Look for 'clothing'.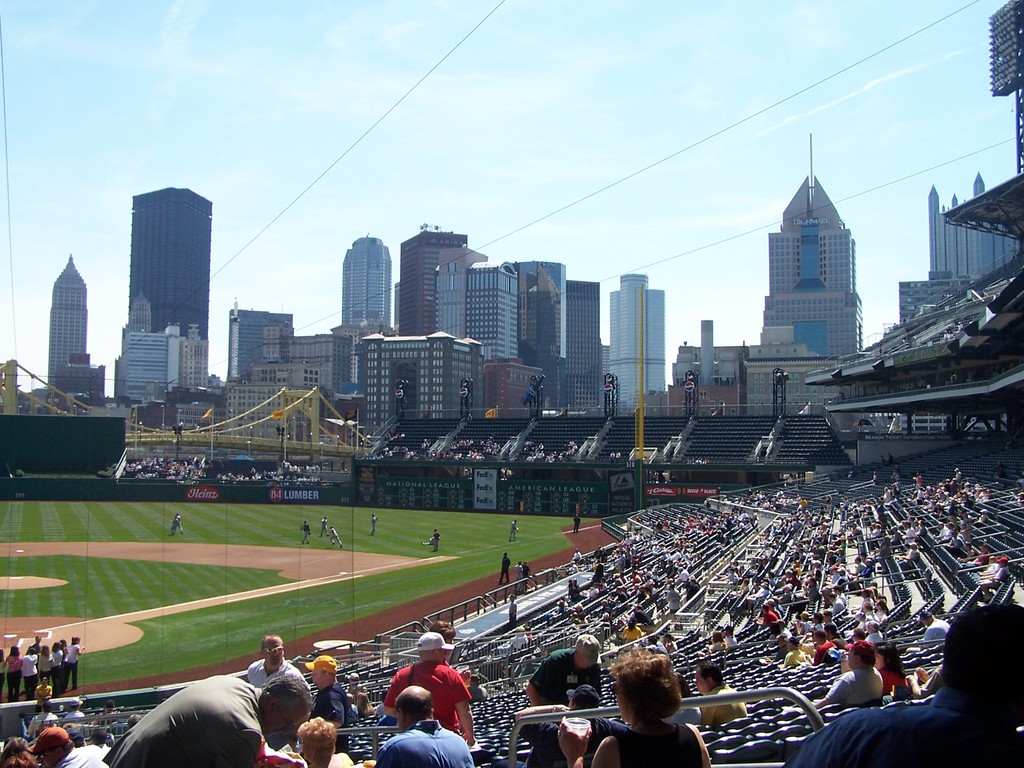
Found: (x1=0, y1=630, x2=83, y2=691).
